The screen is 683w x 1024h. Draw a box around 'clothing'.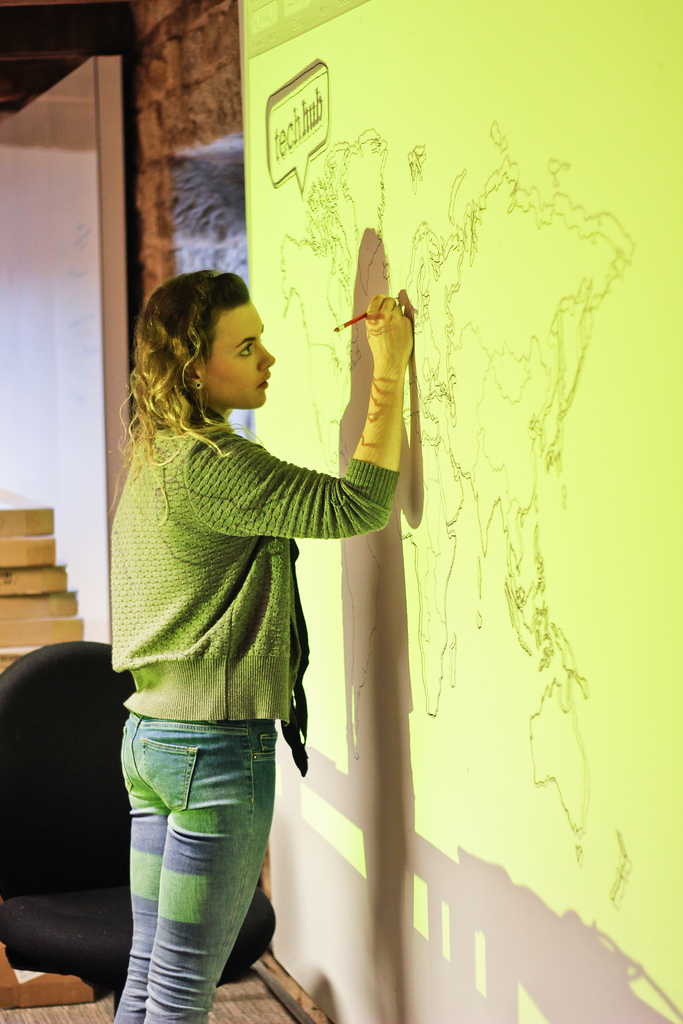
<bbox>112, 406, 407, 1021</bbox>.
